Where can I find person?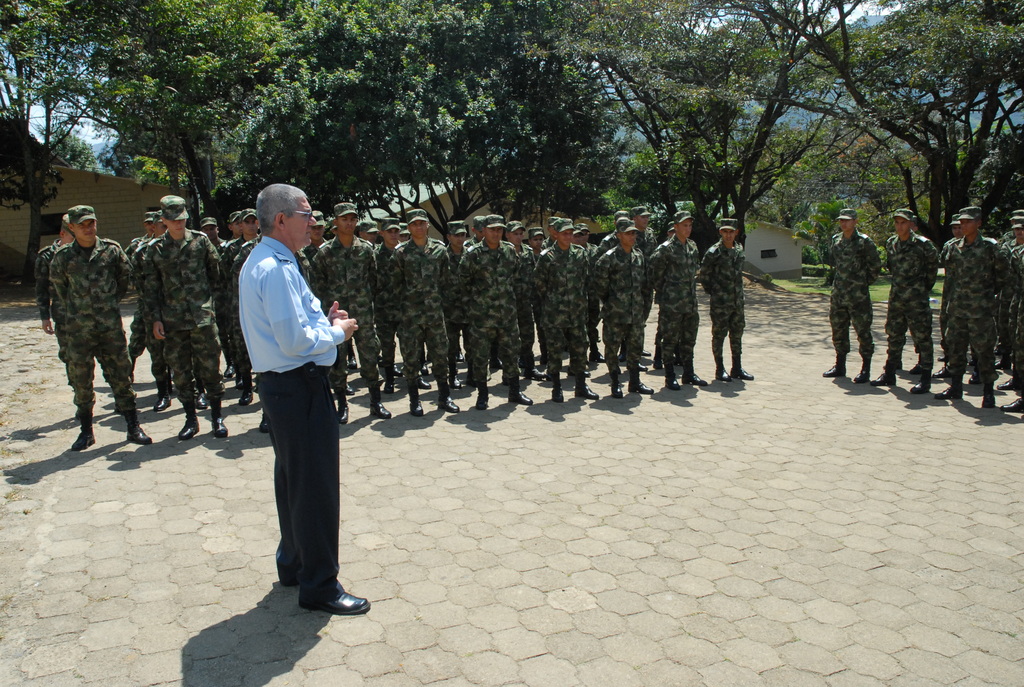
You can find it at 199,216,227,244.
